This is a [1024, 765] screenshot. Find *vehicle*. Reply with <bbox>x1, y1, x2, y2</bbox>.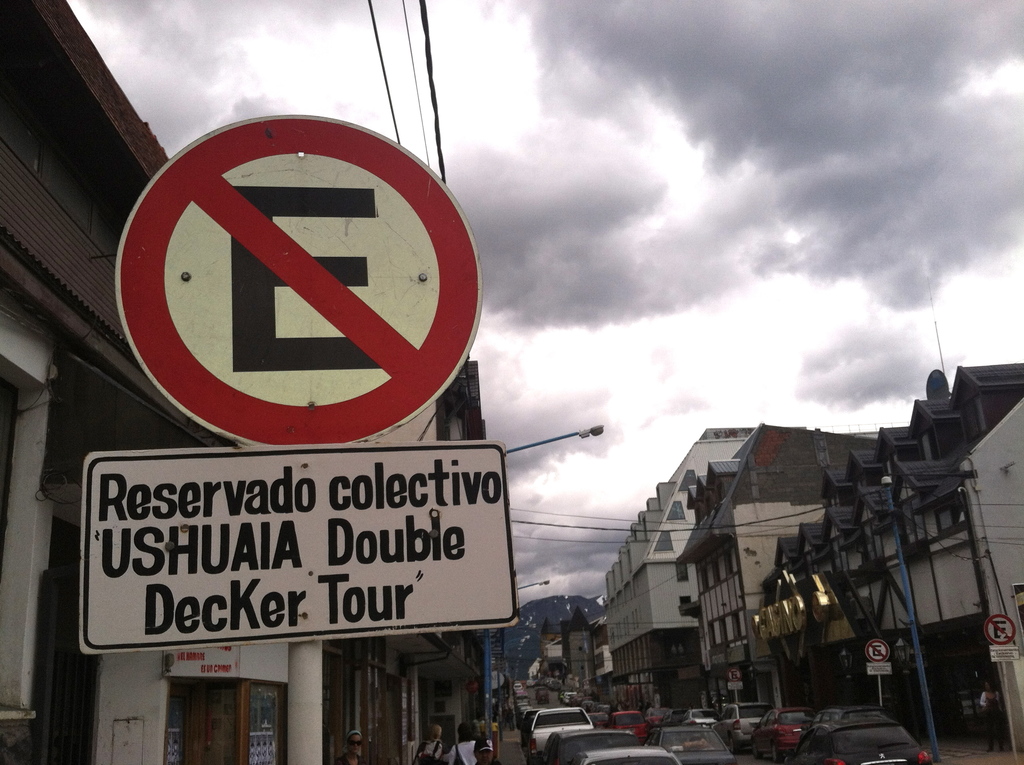
<bbox>609, 711, 647, 739</bbox>.
